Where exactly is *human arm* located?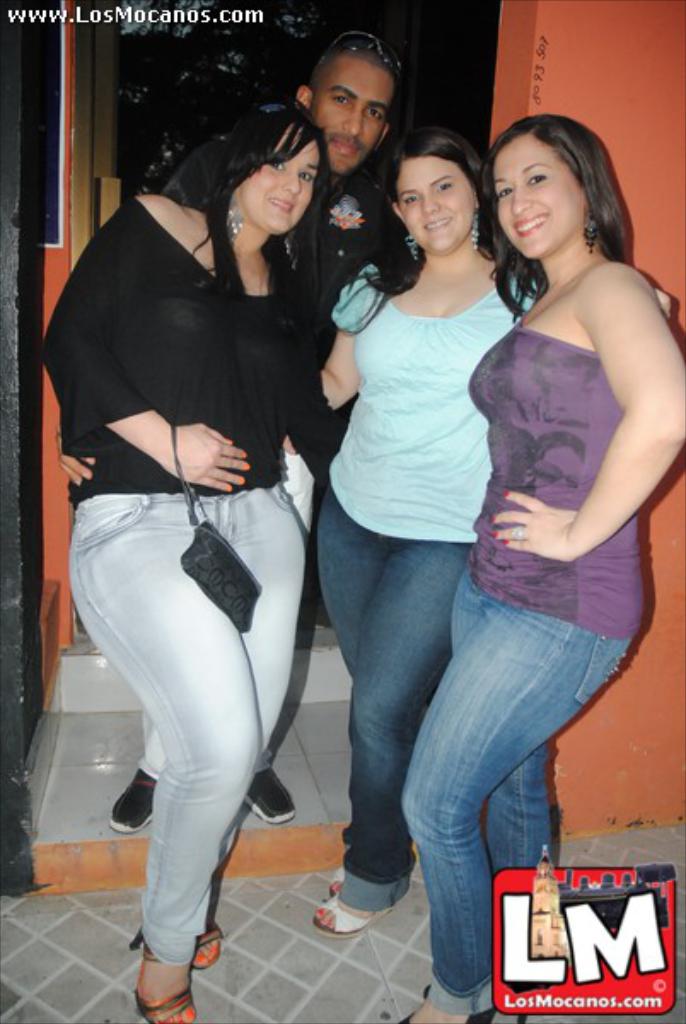
Its bounding box is 309/259/369/416.
